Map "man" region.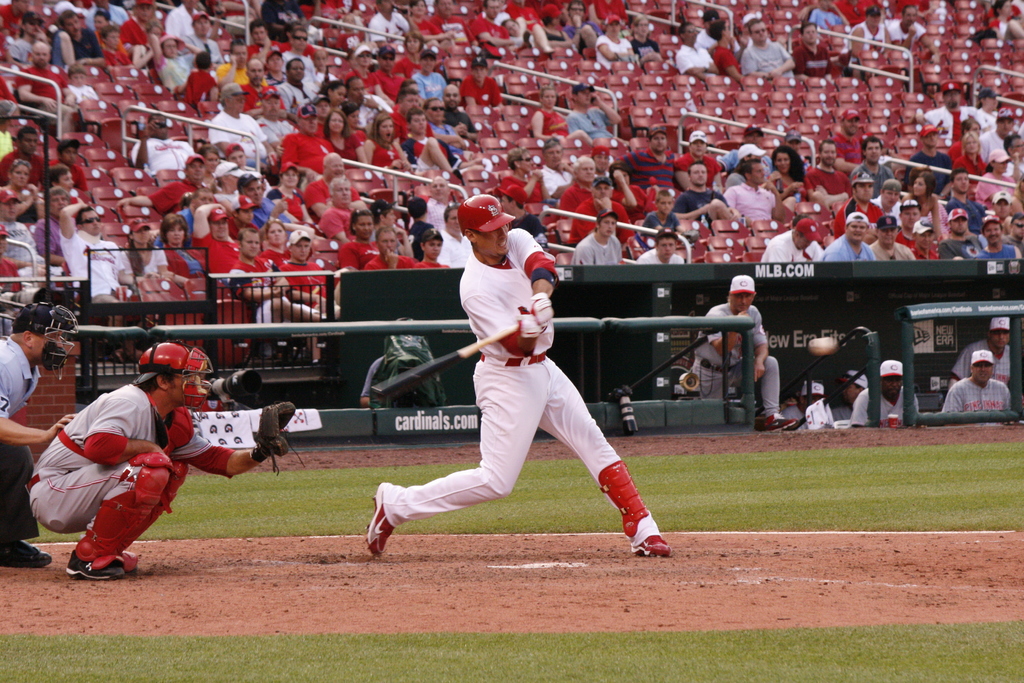
Mapped to select_region(0, 299, 78, 566).
